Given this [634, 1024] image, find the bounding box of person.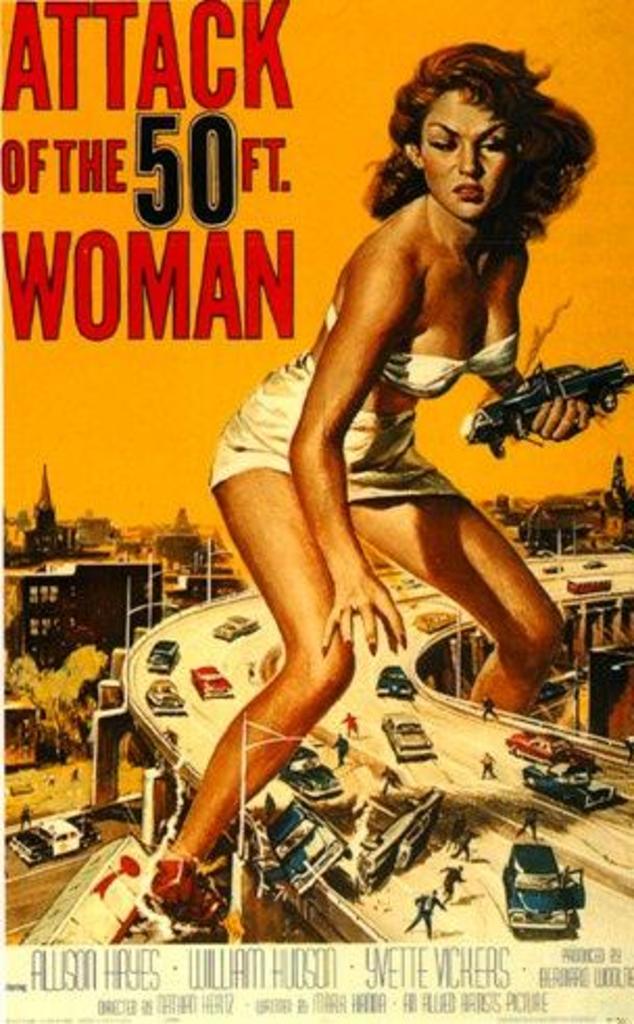
locate(342, 709, 365, 734).
